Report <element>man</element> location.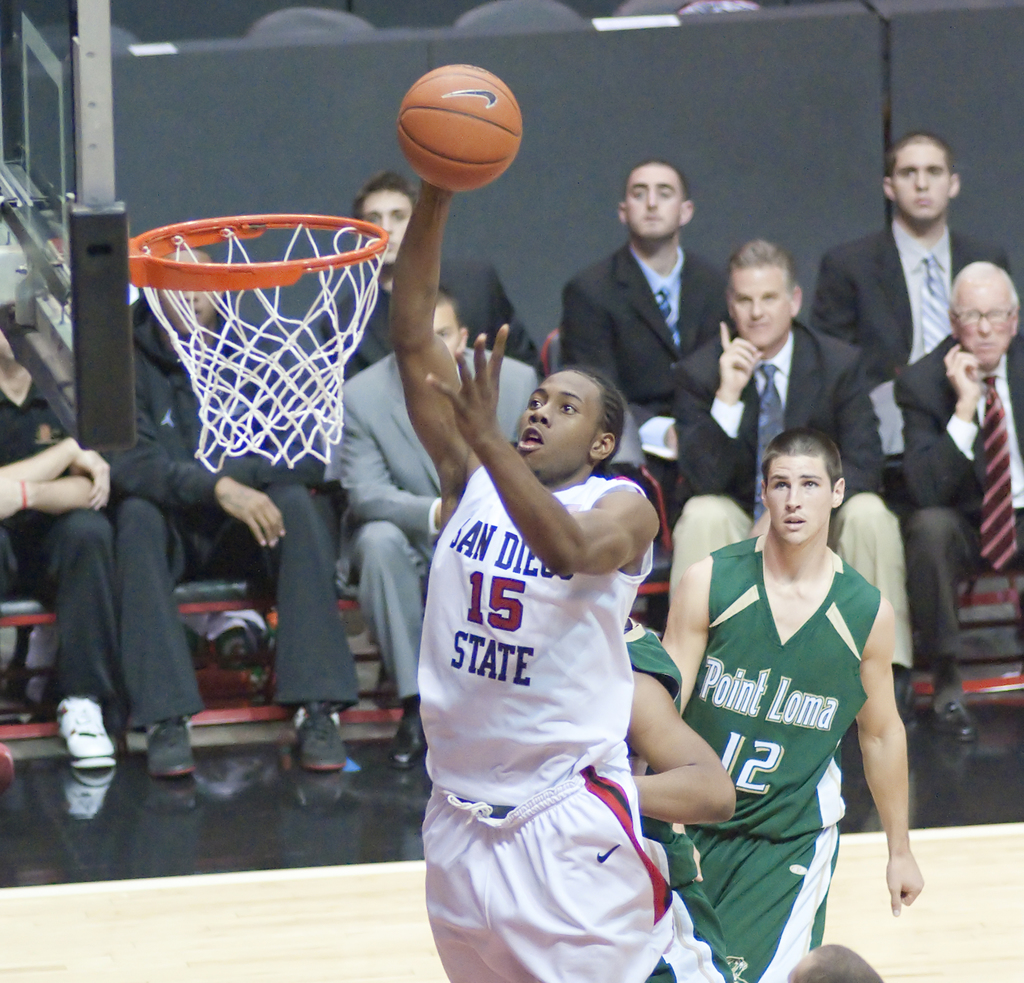
Report: x1=319 y1=170 x2=540 y2=390.
